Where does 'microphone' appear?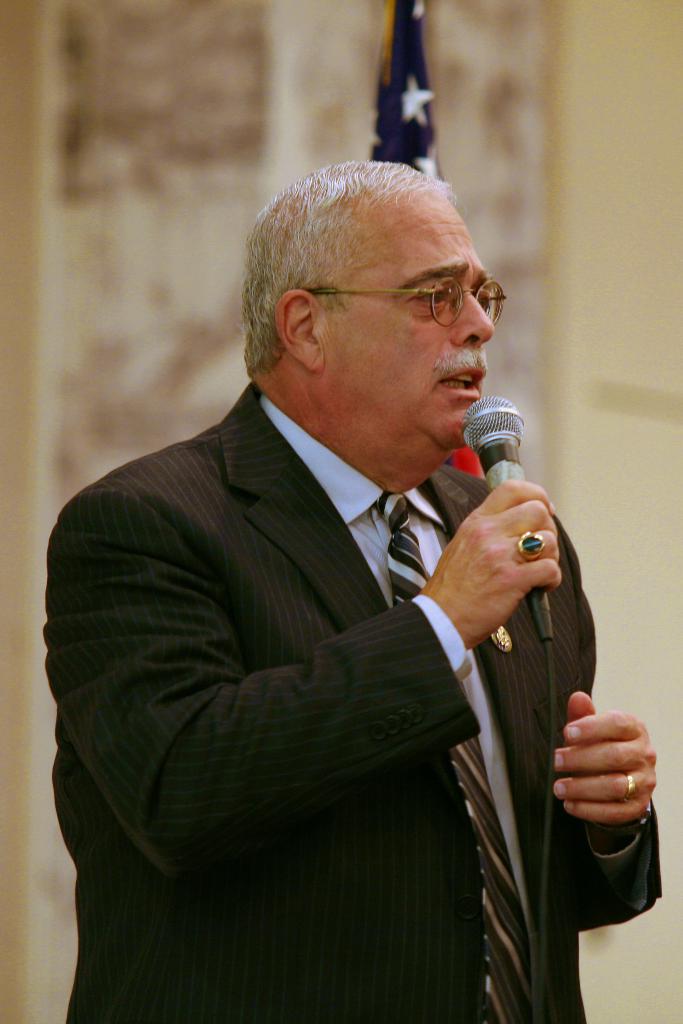
Appears at x1=457 y1=393 x2=547 y2=642.
